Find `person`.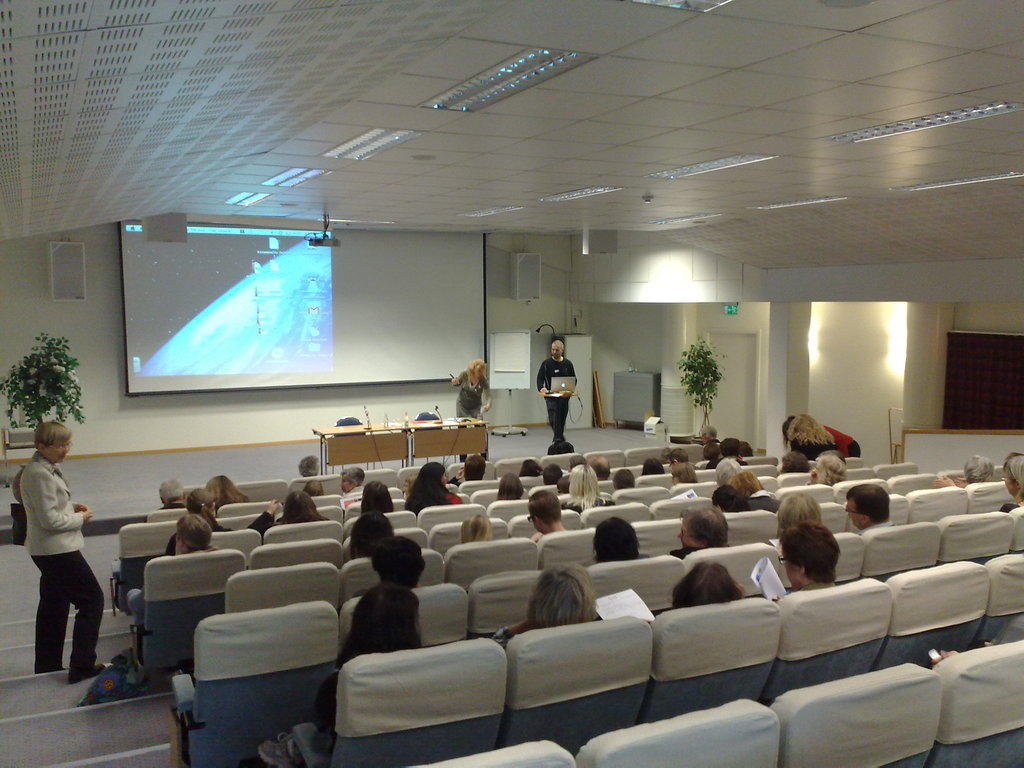
<bbox>803, 449, 849, 486</bbox>.
